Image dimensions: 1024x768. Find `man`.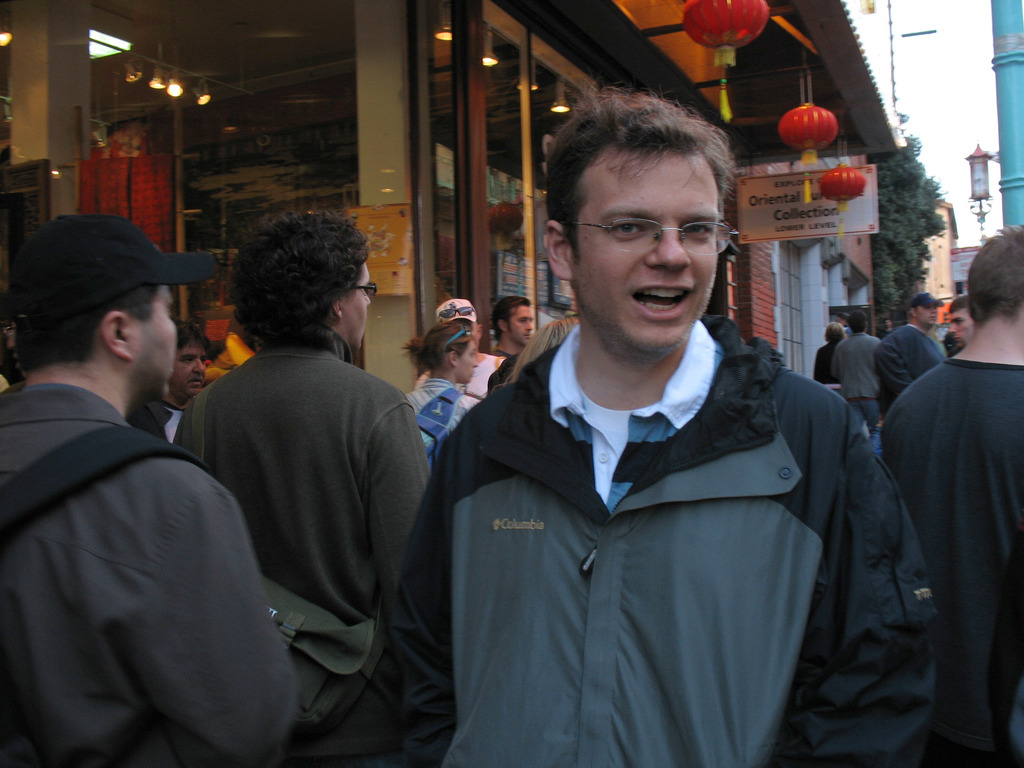
x1=405 y1=85 x2=941 y2=767.
